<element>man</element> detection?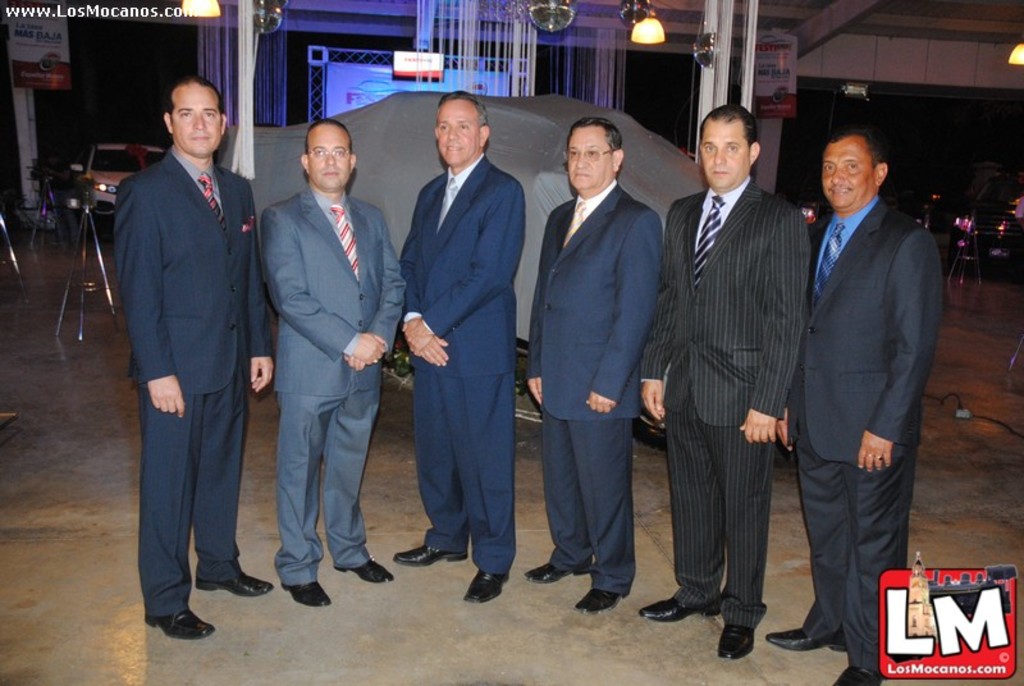
[262,119,410,608]
